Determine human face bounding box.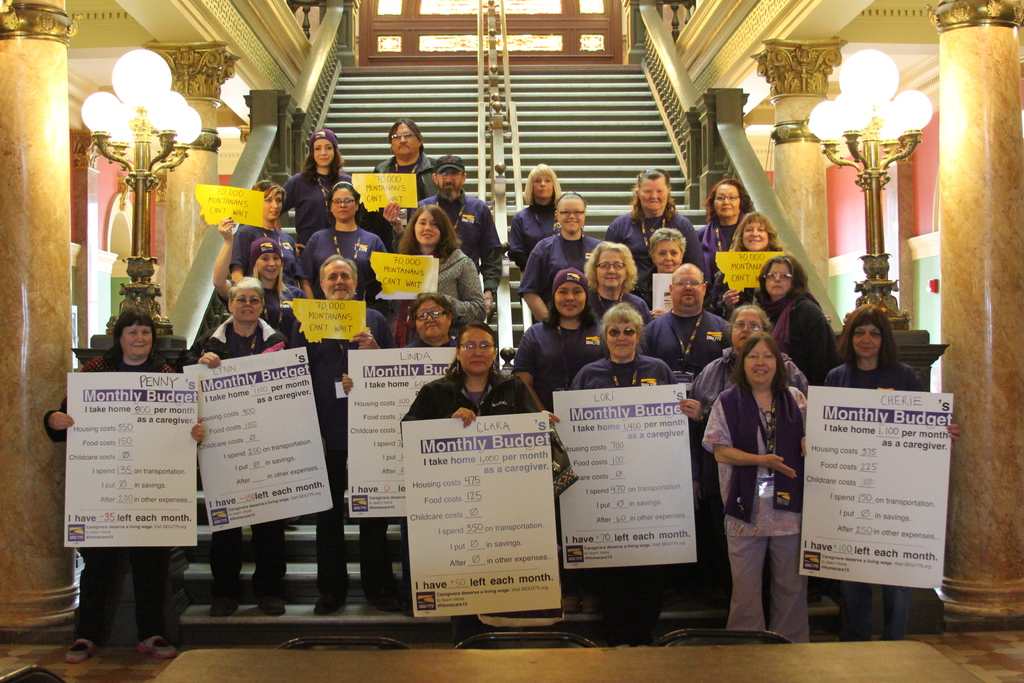
Determined: pyautogui.locateOnScreen(757, 258, 792, 300).
